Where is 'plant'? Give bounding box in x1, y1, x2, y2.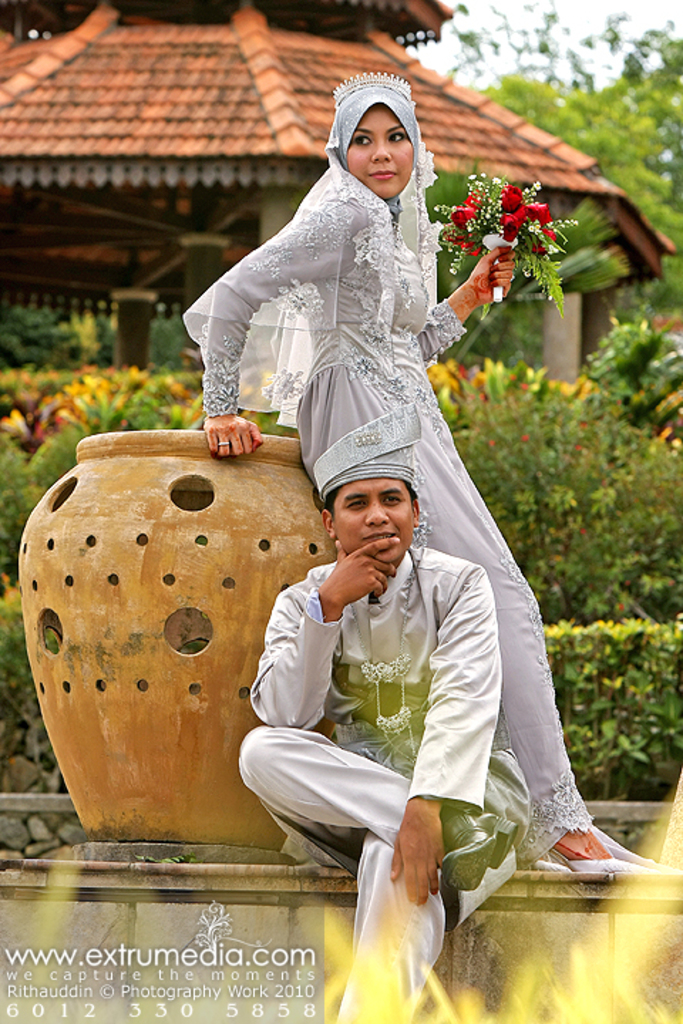
444, 387, 682, 610.
